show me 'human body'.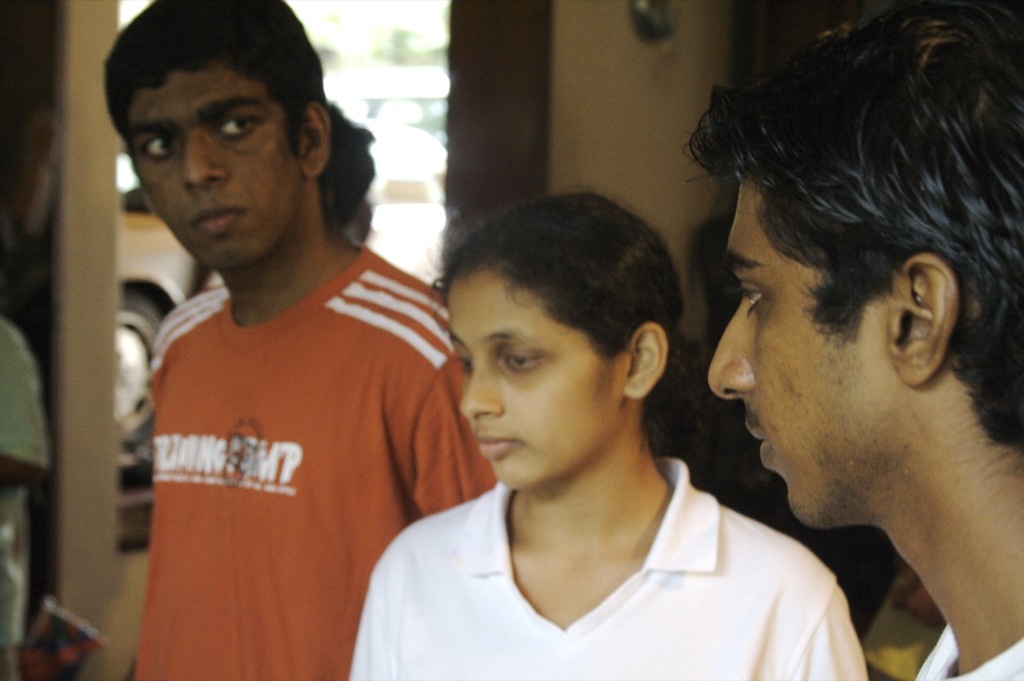
'human body' is here: (114,49,485,680).
